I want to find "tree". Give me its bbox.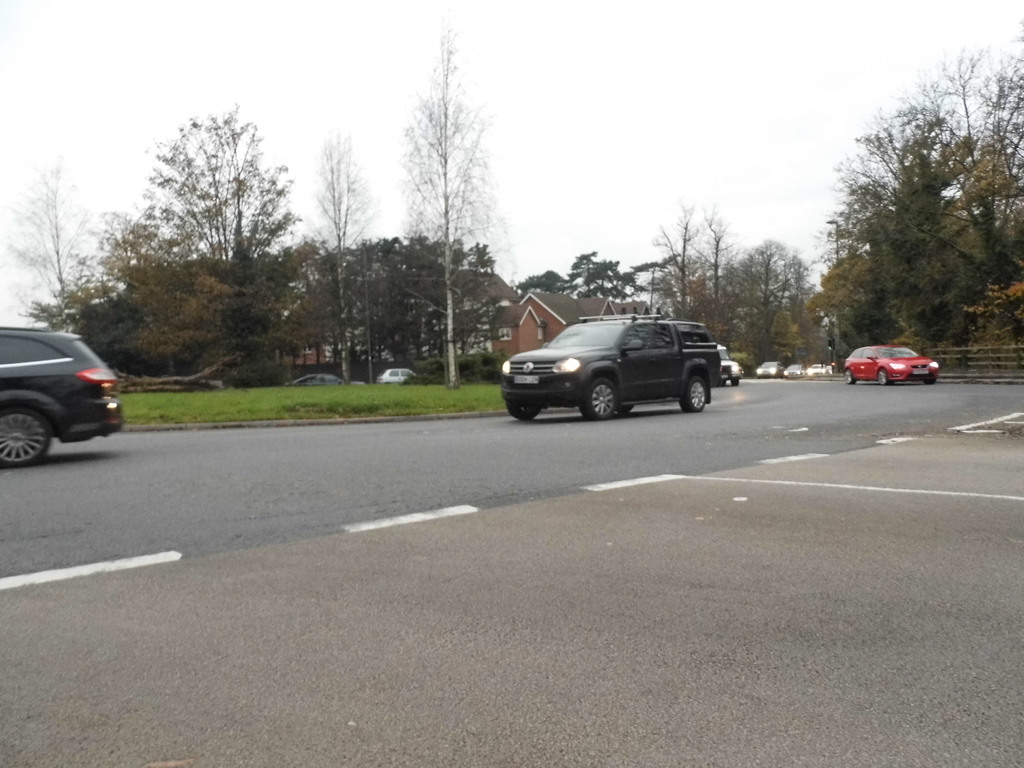
rect(611, 252, 684, 319).
